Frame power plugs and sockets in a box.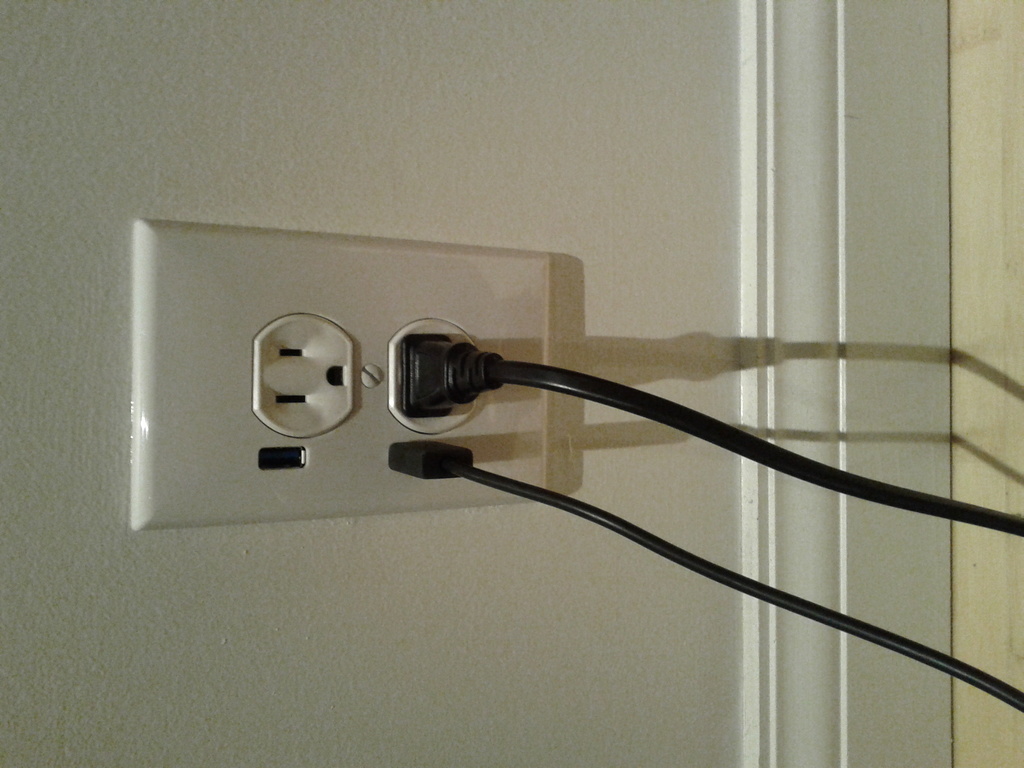
region(398, 337, 507, 415).
